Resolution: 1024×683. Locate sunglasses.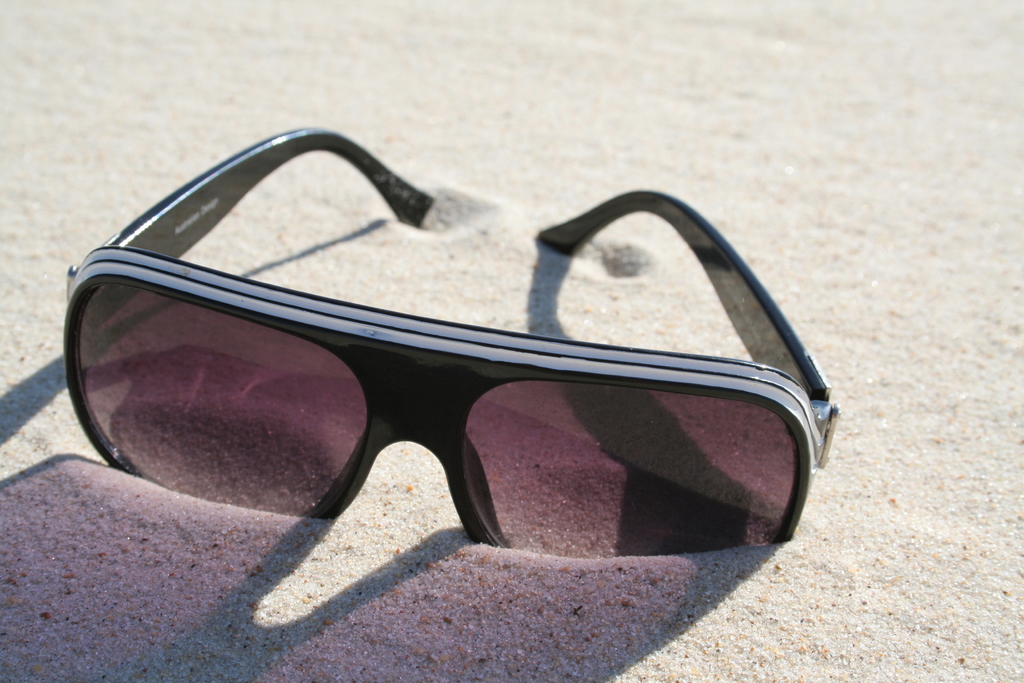
x1=65 y1=126 x2=840 y2=556.
